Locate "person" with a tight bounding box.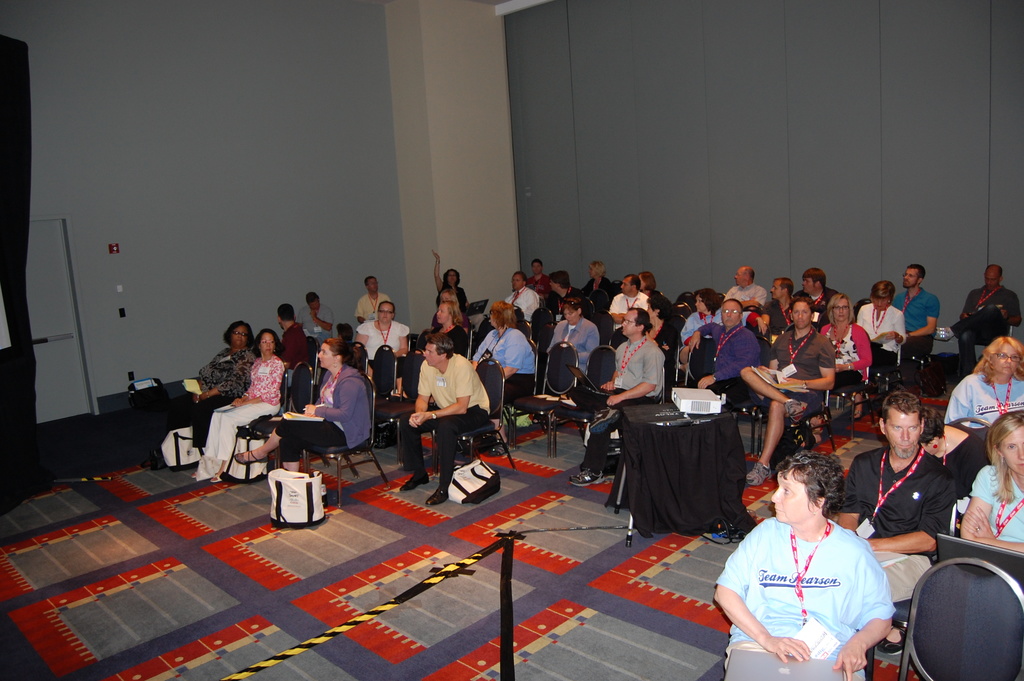
box(404, 315, 488, 513).
